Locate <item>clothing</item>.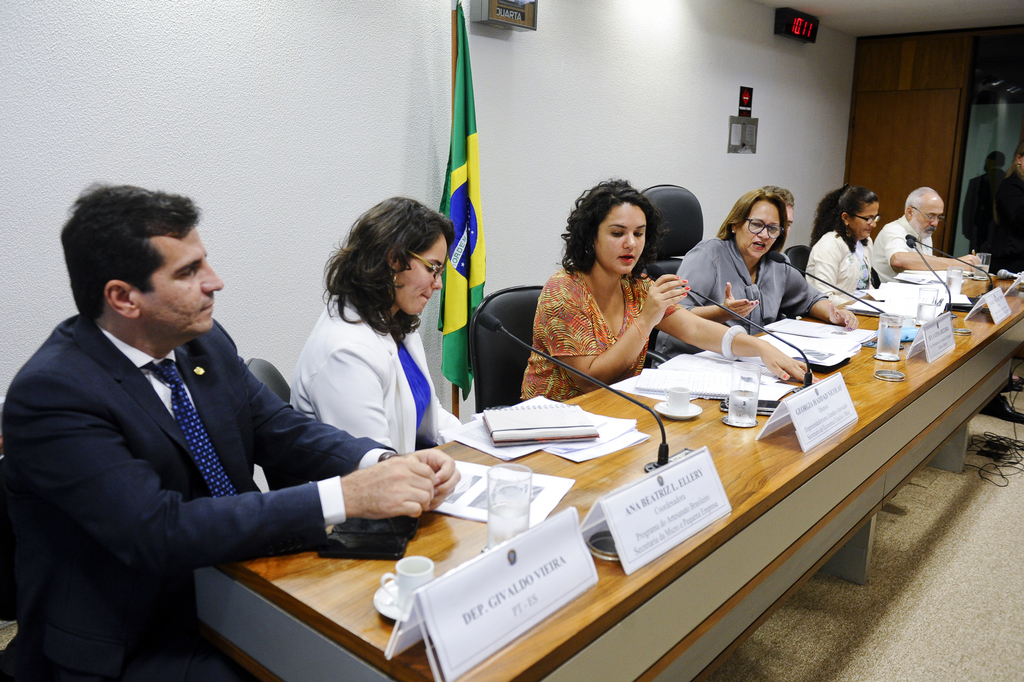
Bounding box: 523,264,679,398.
